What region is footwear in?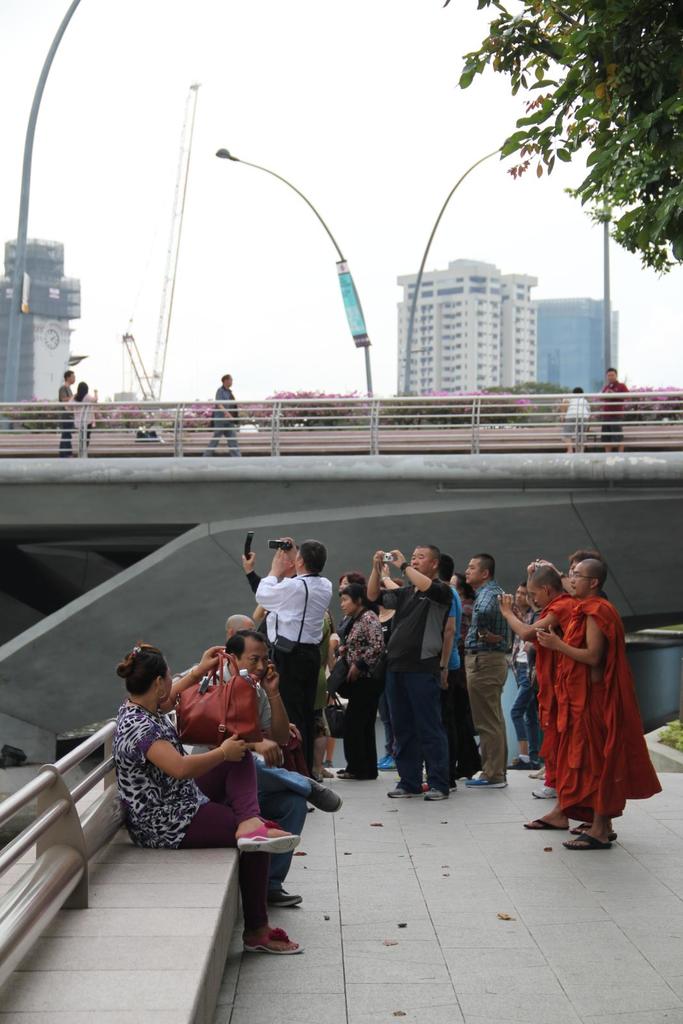
region(322, 760, 334, 777).
